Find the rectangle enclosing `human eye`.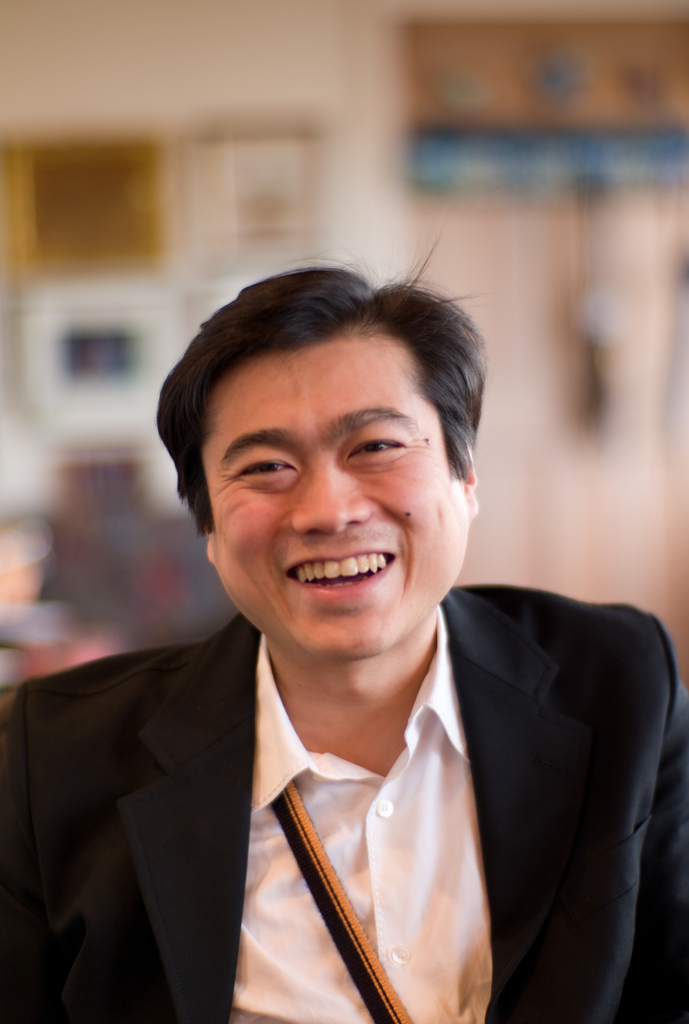
box(232, 454, 298, 488).
